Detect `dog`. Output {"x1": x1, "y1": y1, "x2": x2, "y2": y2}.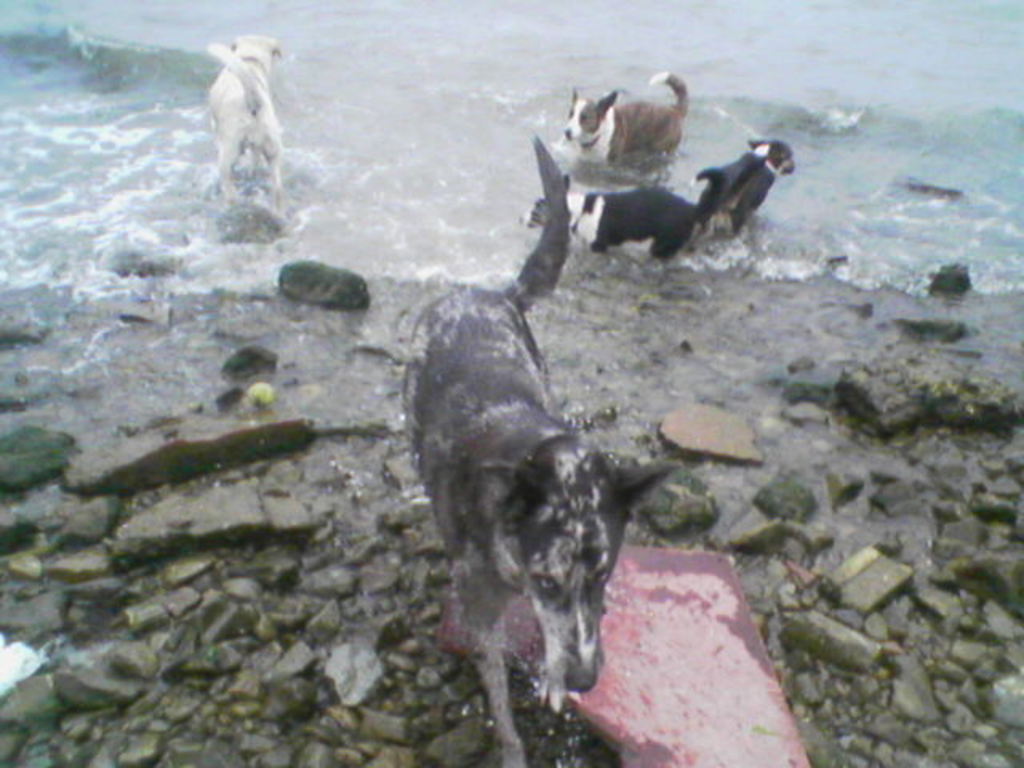
{"x1": 205, "y1": 32, "x2": 283, "y2": 218}.
